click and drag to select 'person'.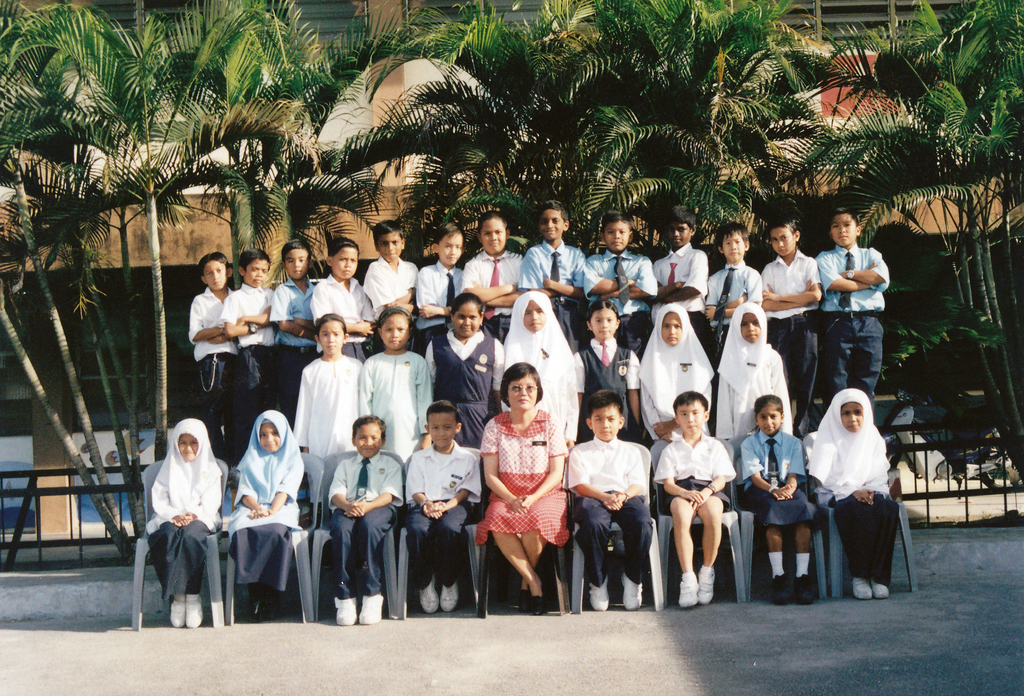
Selection: Rect(507, 292, 573, 444).
